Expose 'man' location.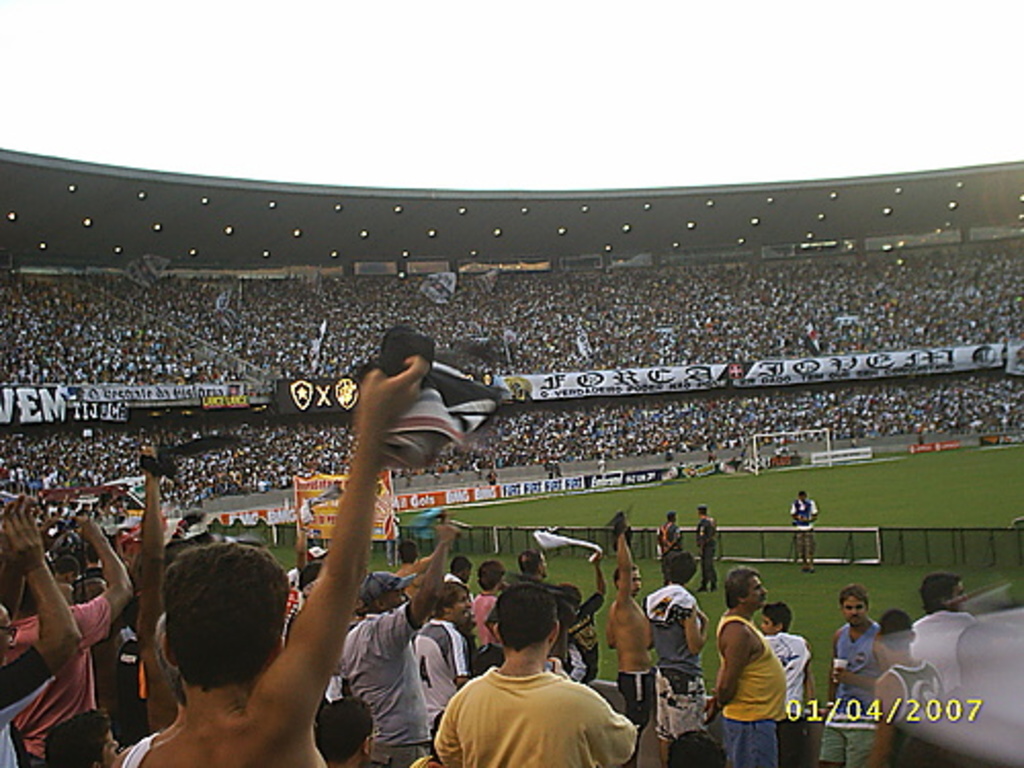
Exposed at 467 561 512 664.
